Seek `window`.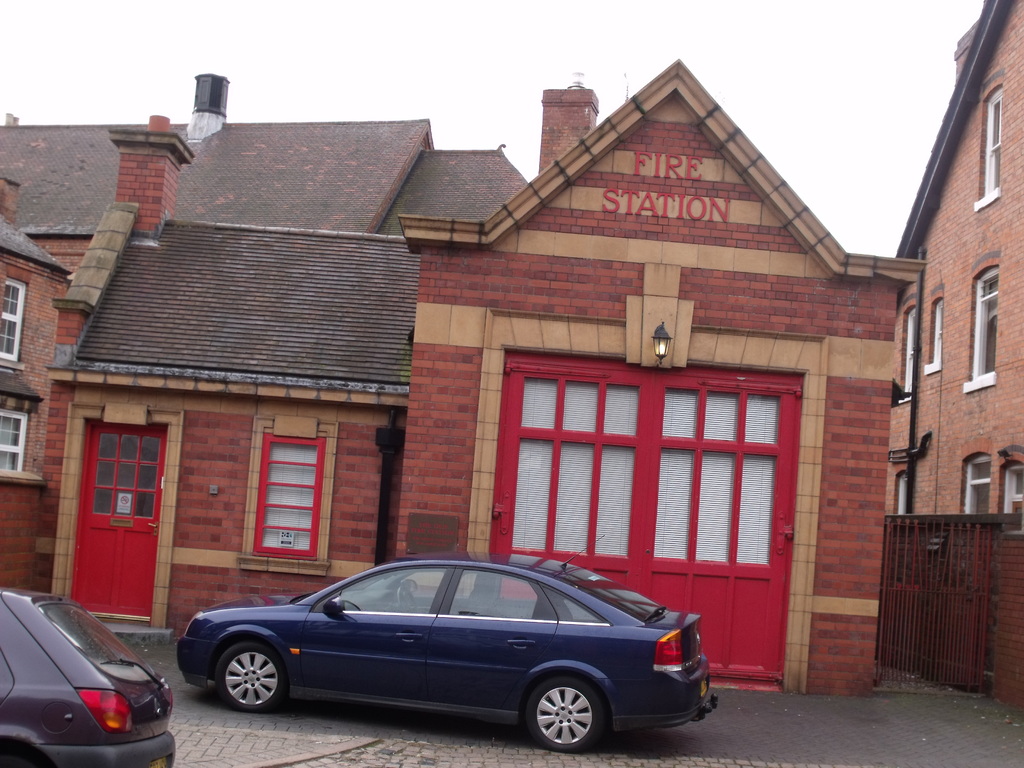
pyautogui.locateOnScreen(897, 471, 908, 515).
